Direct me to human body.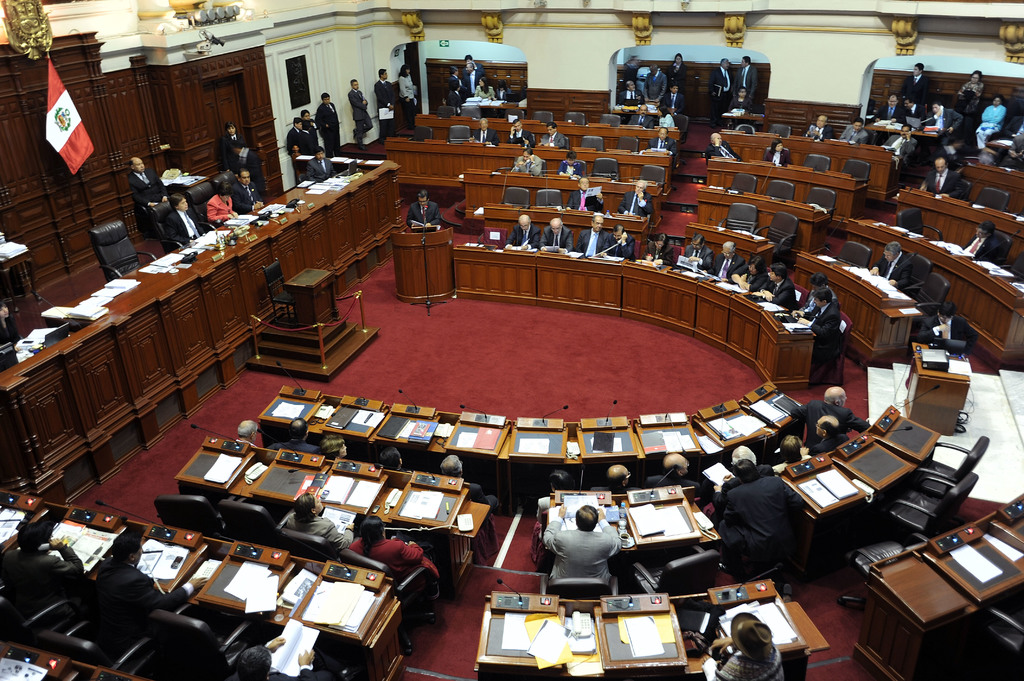
Direction: bbox(236, 146, 262, 194).
